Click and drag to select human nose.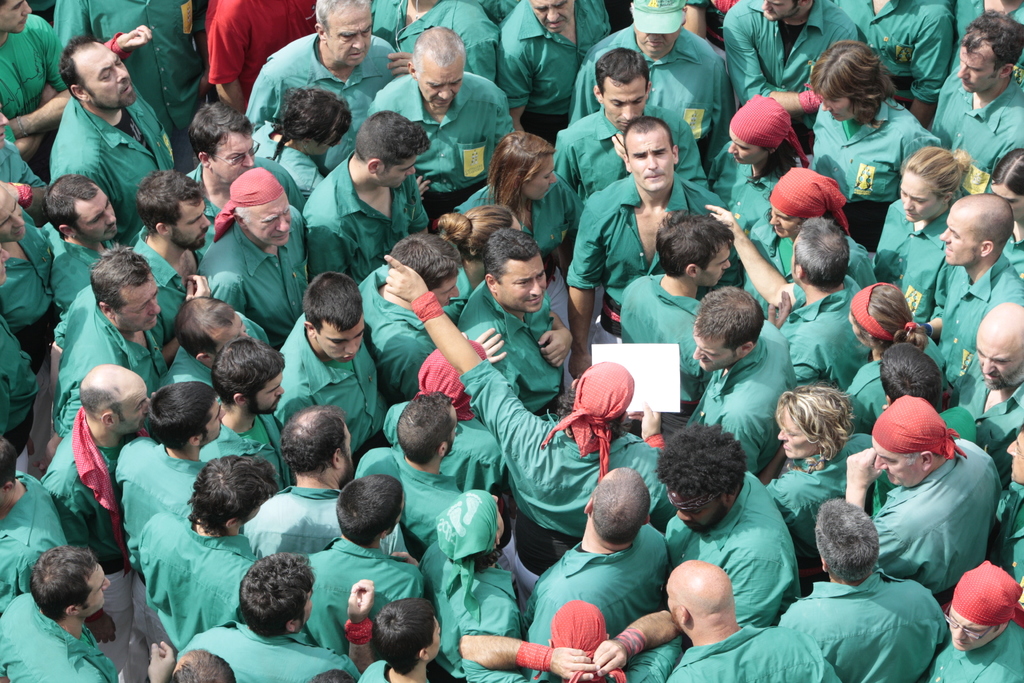
Selection: pyautogui.locateOnScreen(198, 217, 209, 229).
